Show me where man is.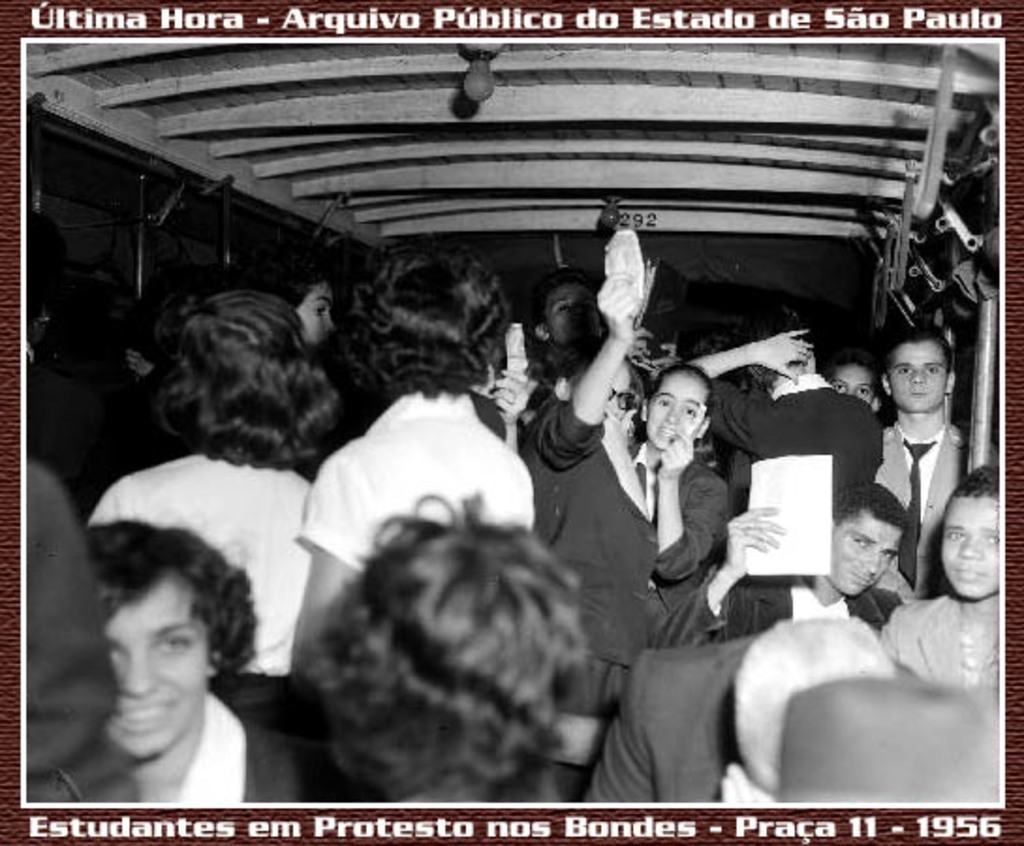
man is at pyautogui.locateOnScreen(240, 243, 334, 353).
